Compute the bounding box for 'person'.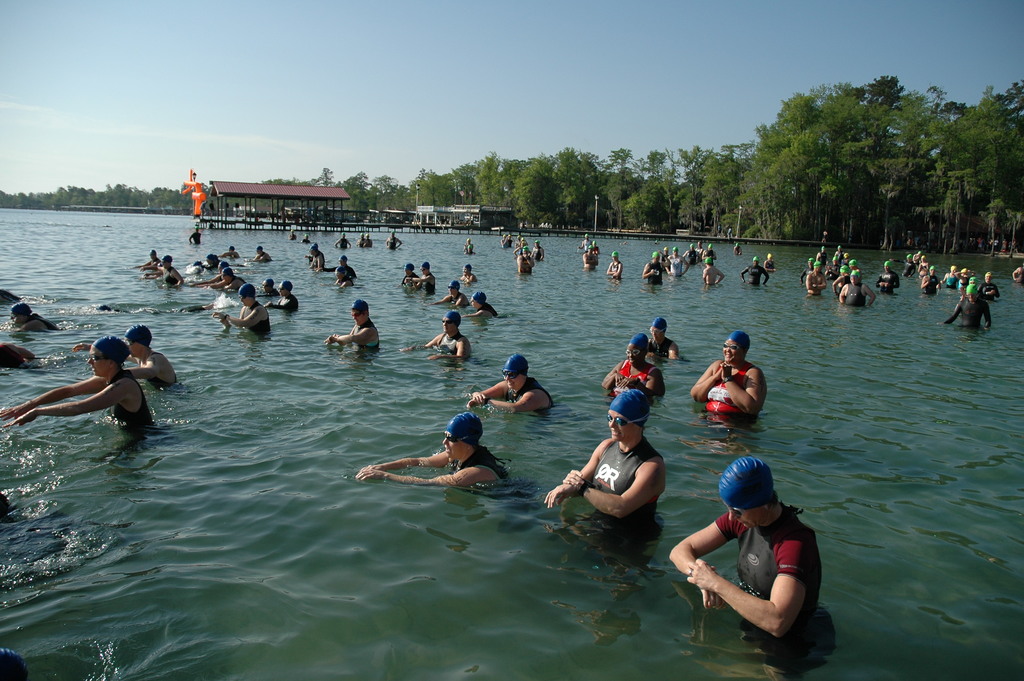
<region>259, 279, 275, 299</region>.
